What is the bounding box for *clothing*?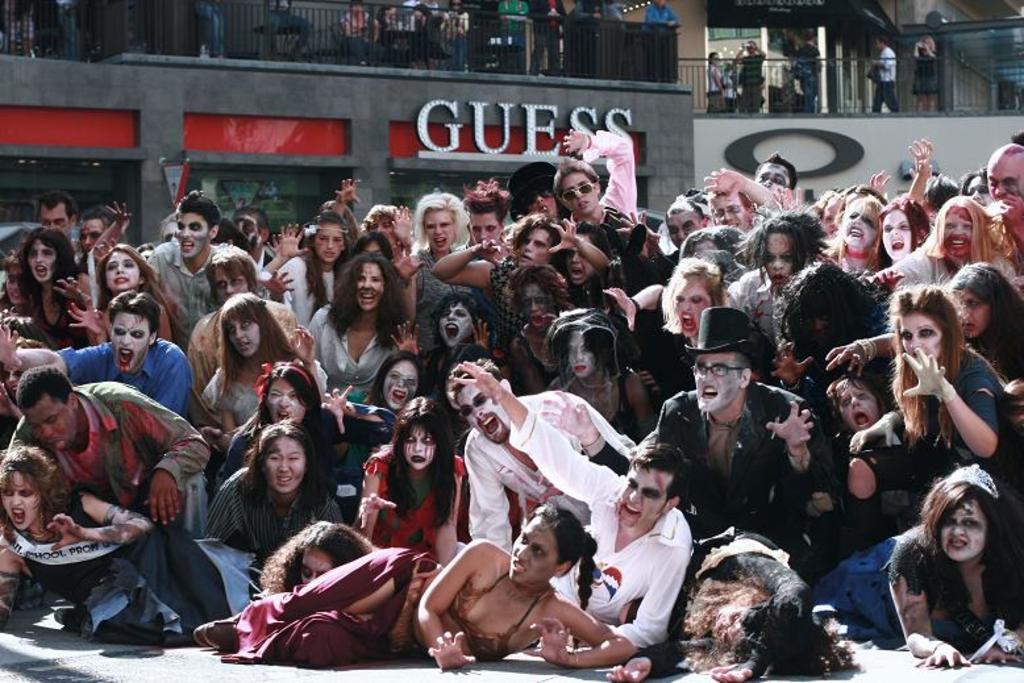
(x1=570, y1=250, x2=632, y2=315).
